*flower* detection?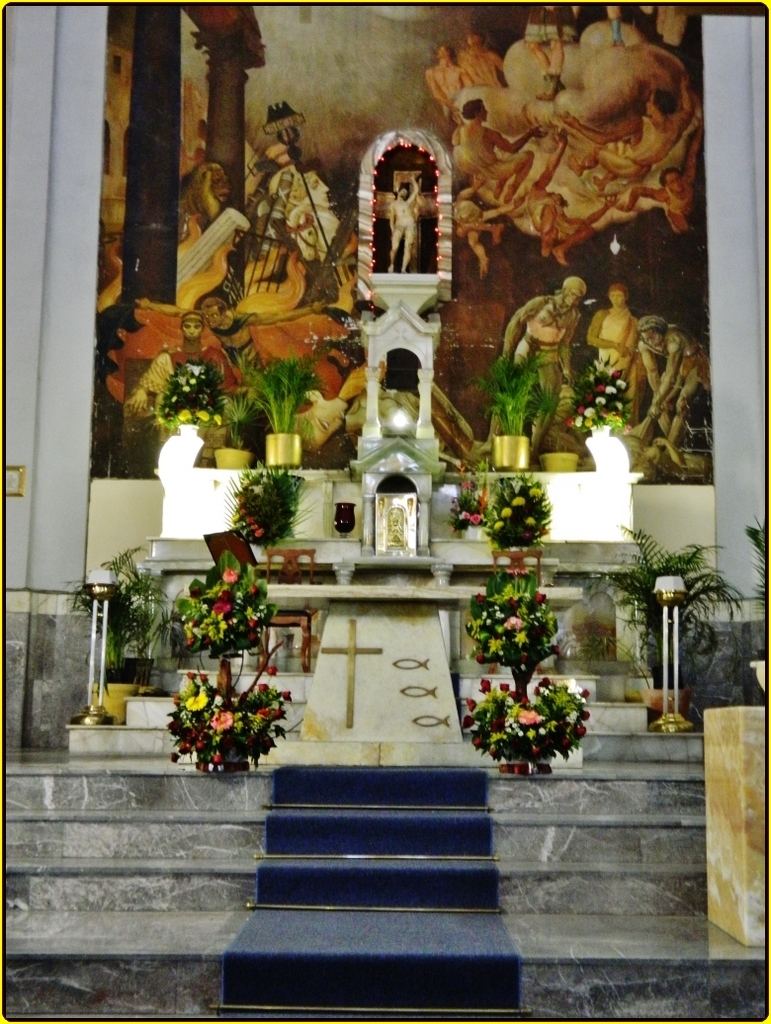
pyautogui.locateOnScreen(488, 620, 493, 625)
